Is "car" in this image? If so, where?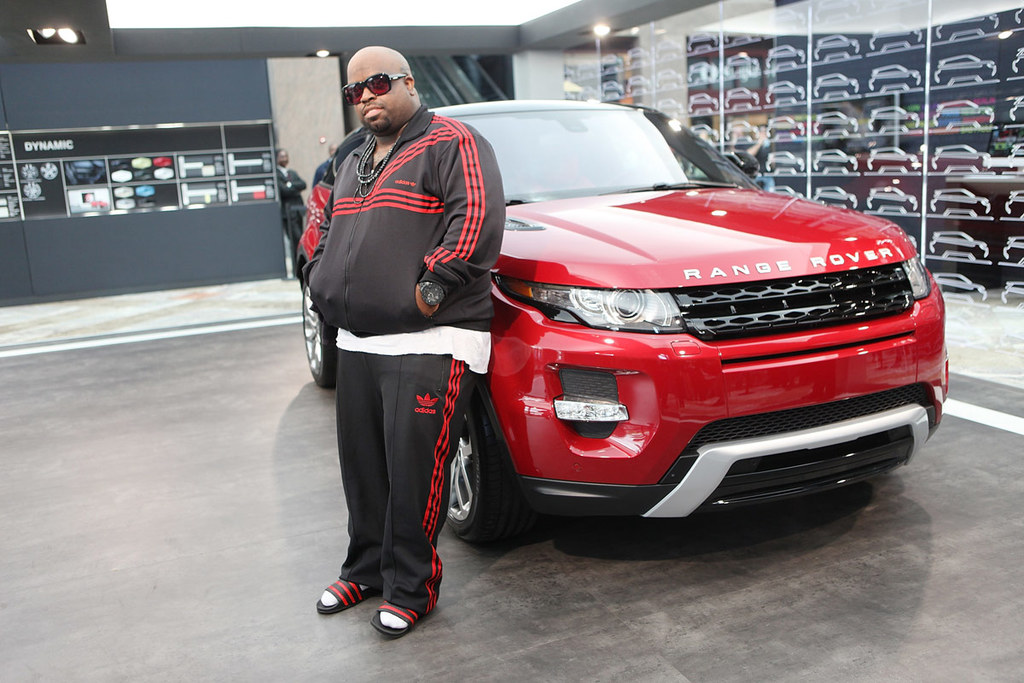
Yes, at 935/54/996/83.
